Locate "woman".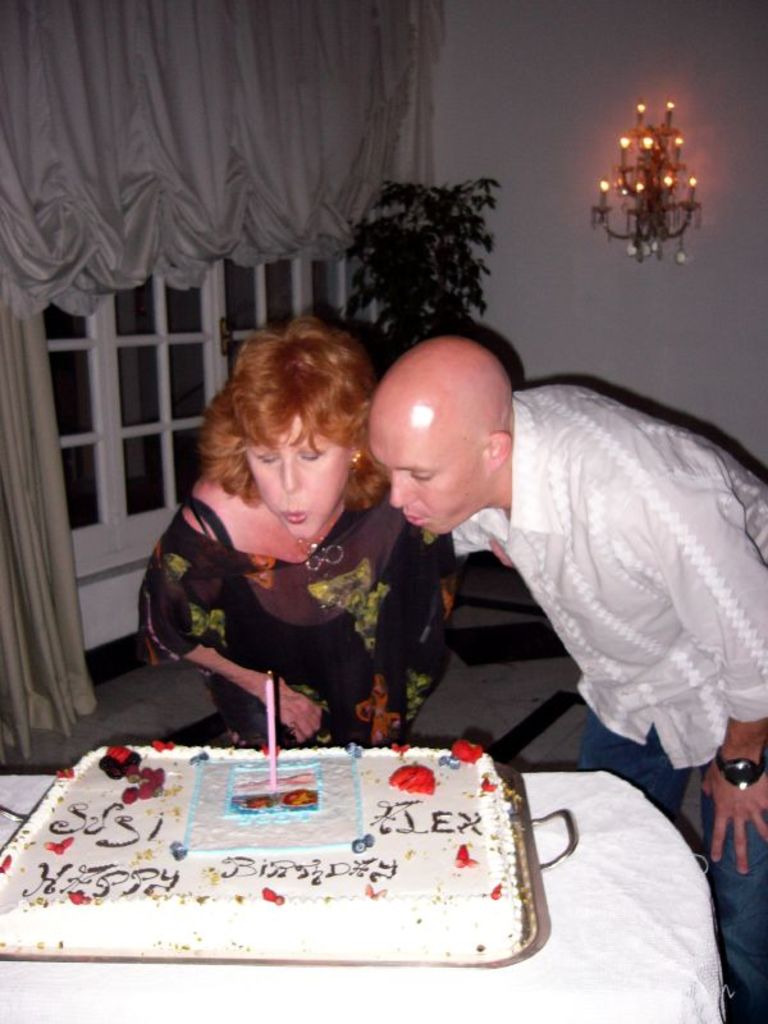
Bounding box: bbox=[133, 328, 422, 768].
